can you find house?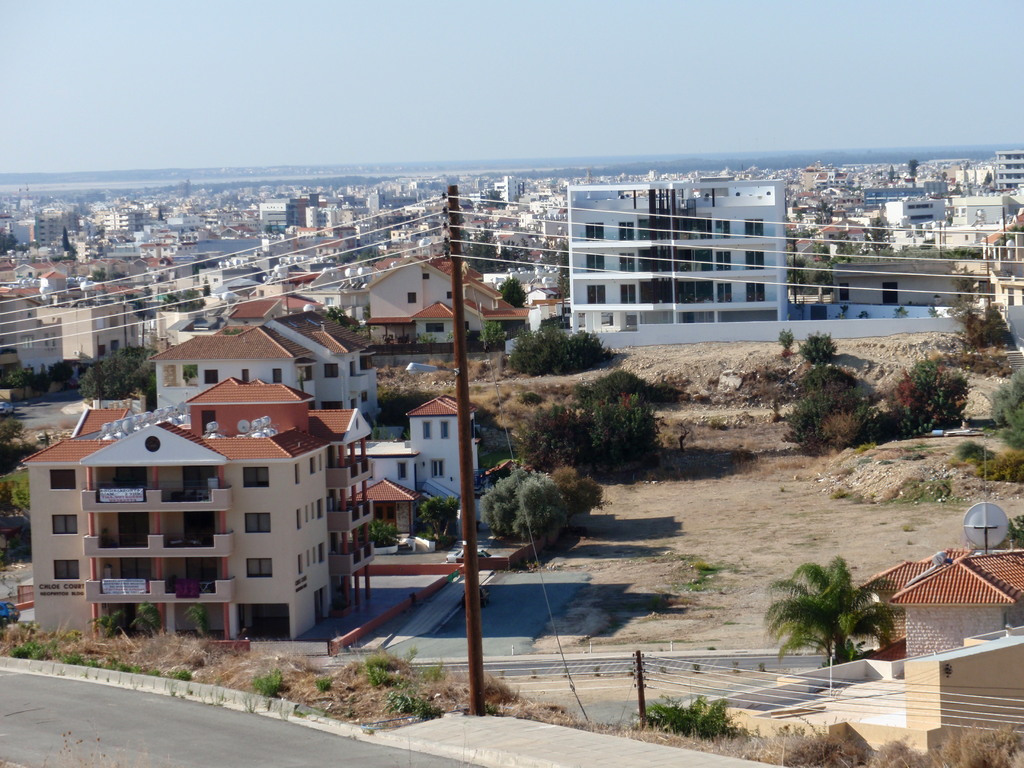
Yes, bounding box: select_region(815, 218, 882, 266).
